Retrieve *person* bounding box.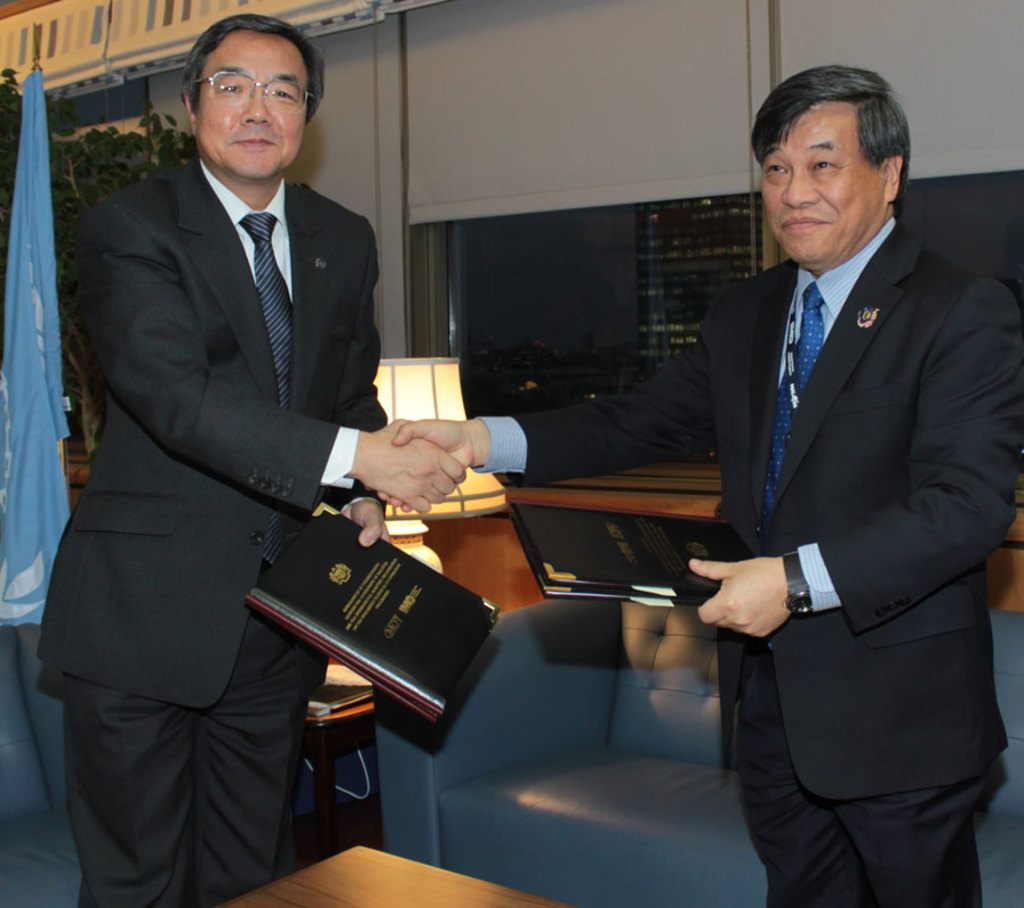
Bounding box: x1=67, y1=0, x2=420, y2=891.
